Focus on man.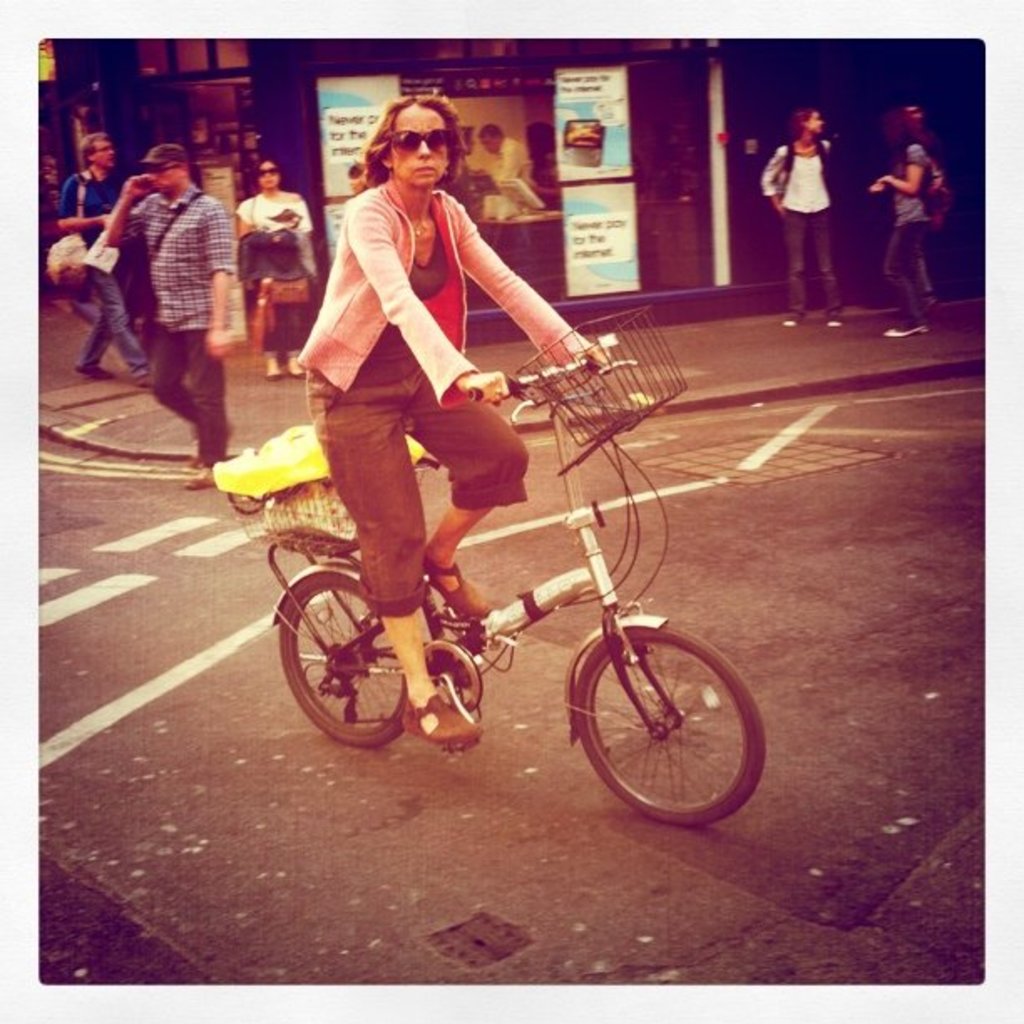
Focused at Rect(52, 131, 154, 392).
